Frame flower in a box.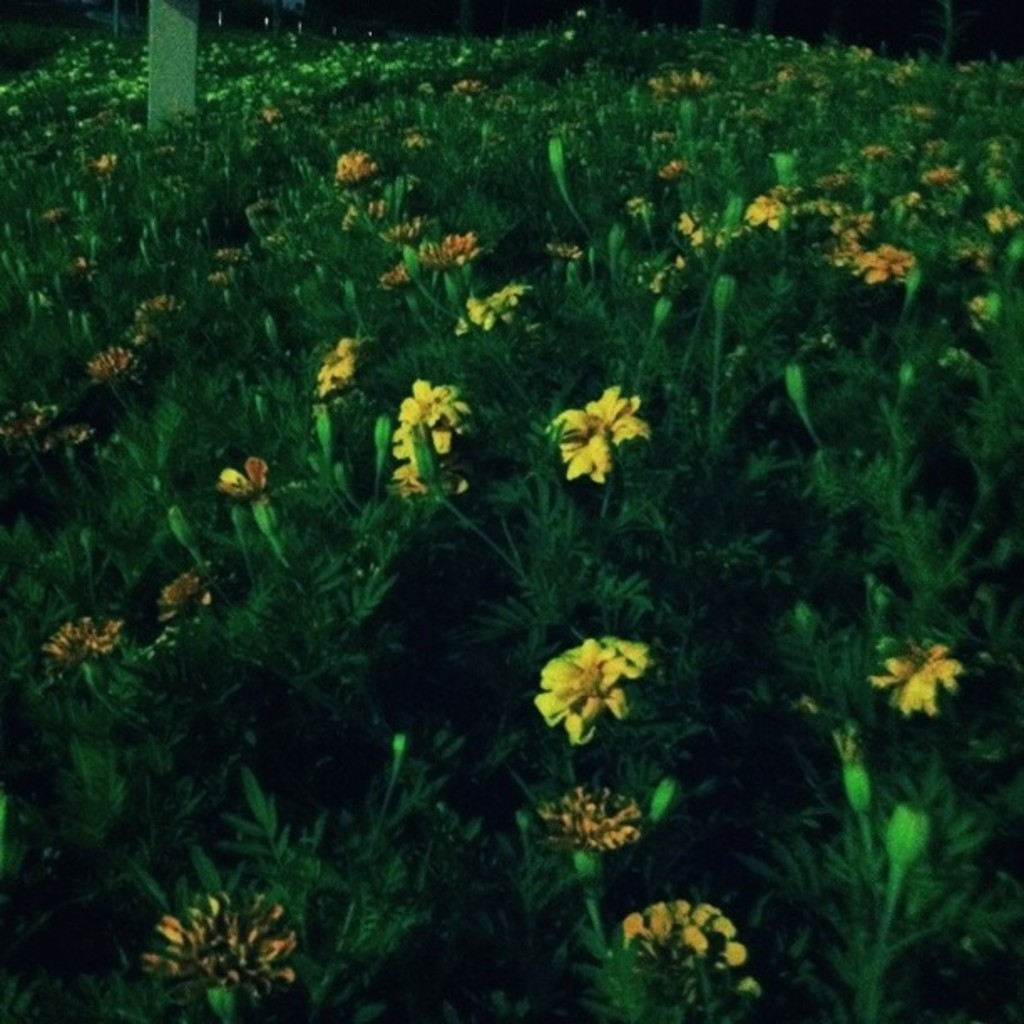
(x1=94, y1=152, x2=141, y2=176).
